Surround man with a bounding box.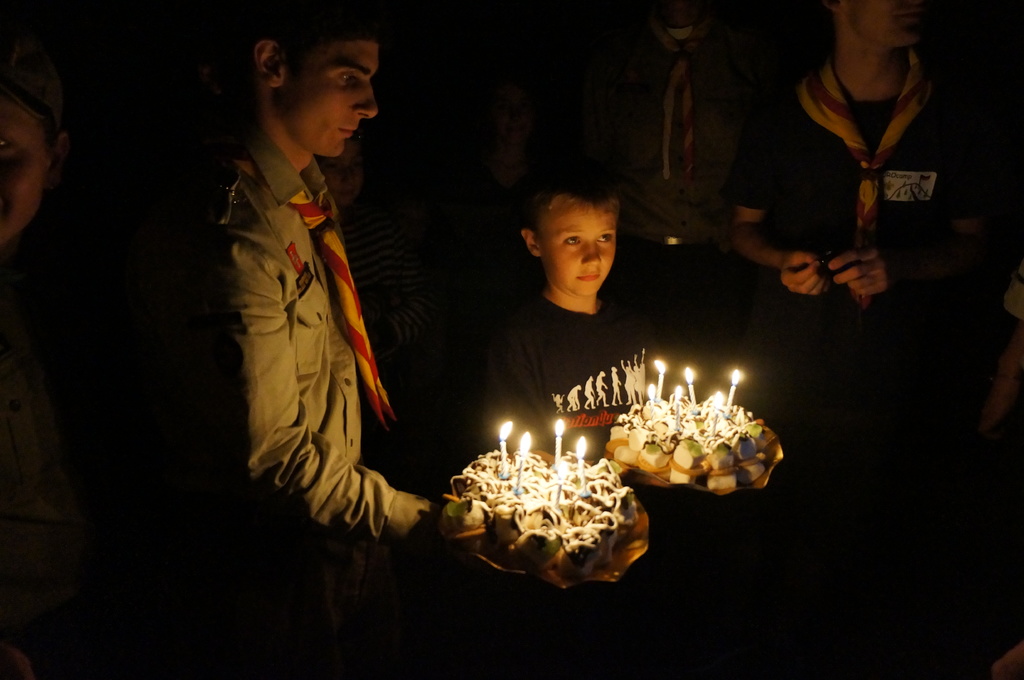
box(147, 12, 513, 632).
